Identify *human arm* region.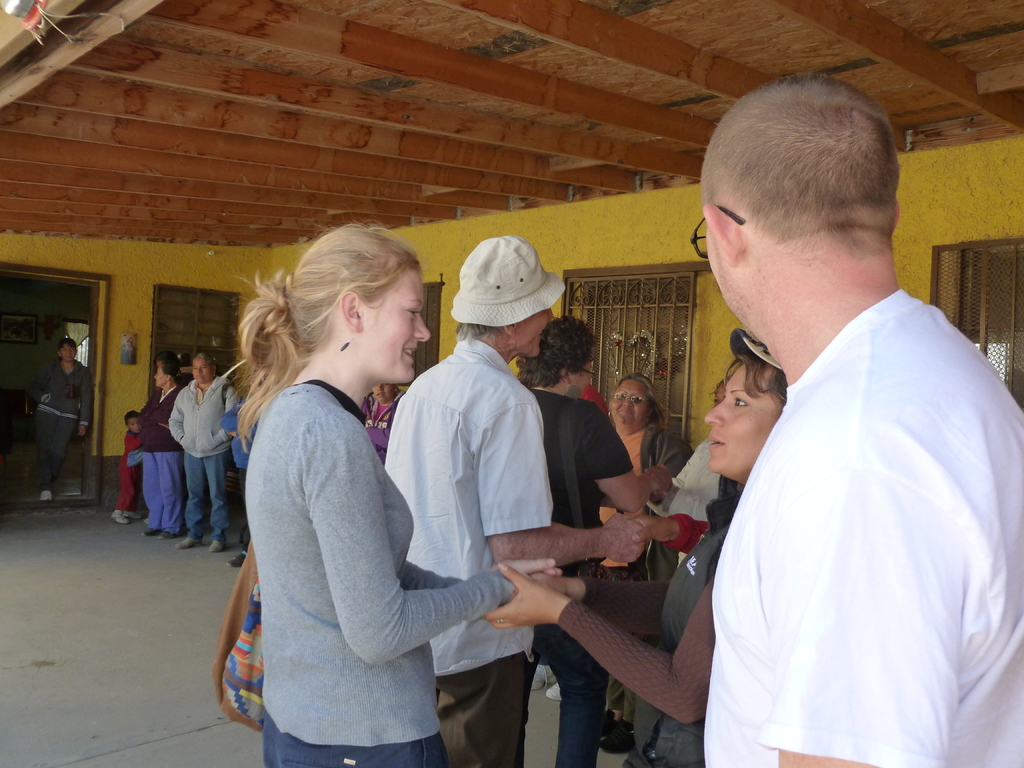
Region: bbox(630, 505, 706, 554).
